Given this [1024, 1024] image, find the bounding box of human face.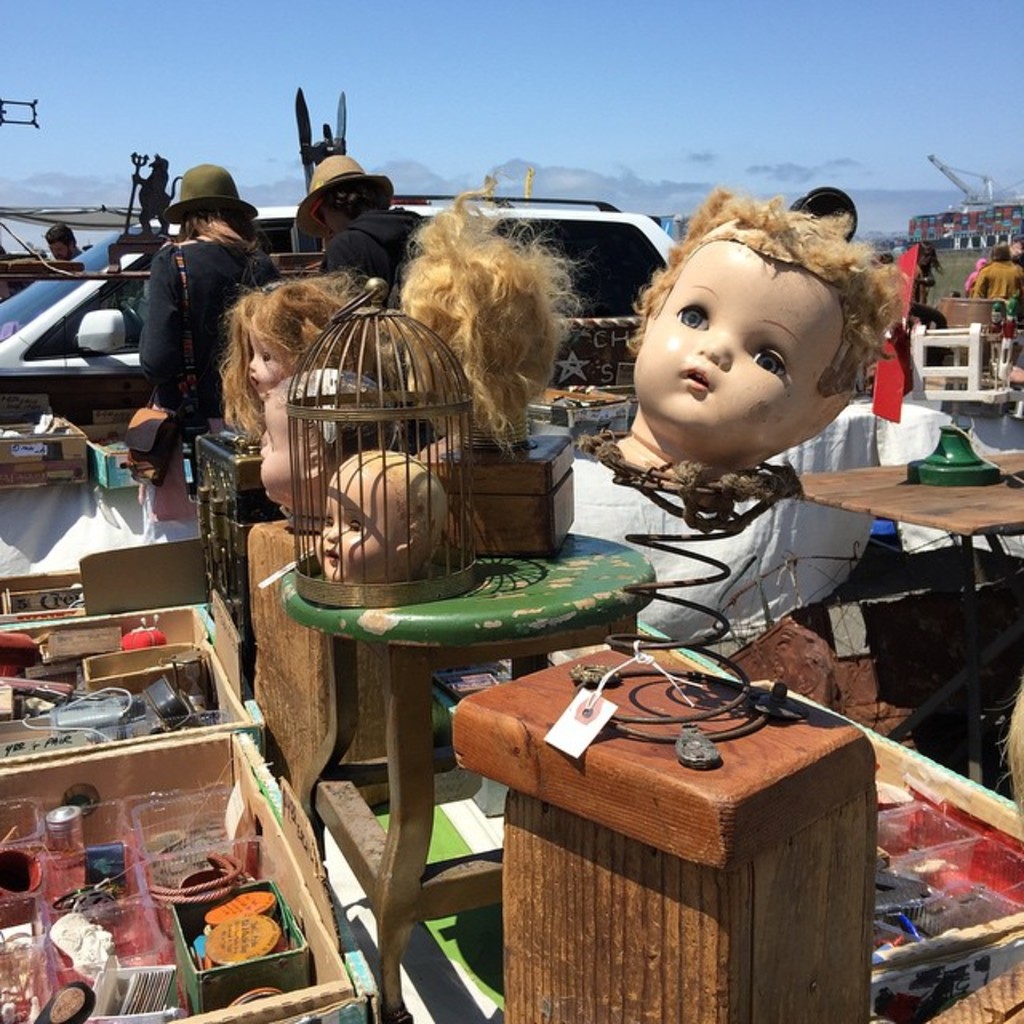
<region>314, 466, 403, 579</region>.
